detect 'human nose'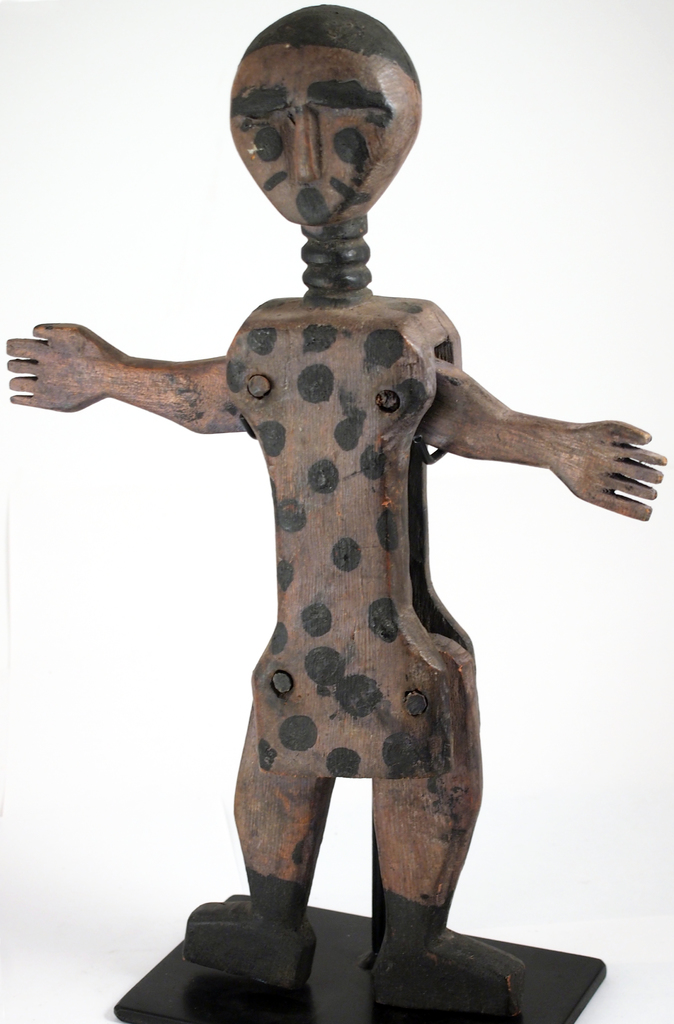
<bbox>297, 106, 323, 180</bbox>
